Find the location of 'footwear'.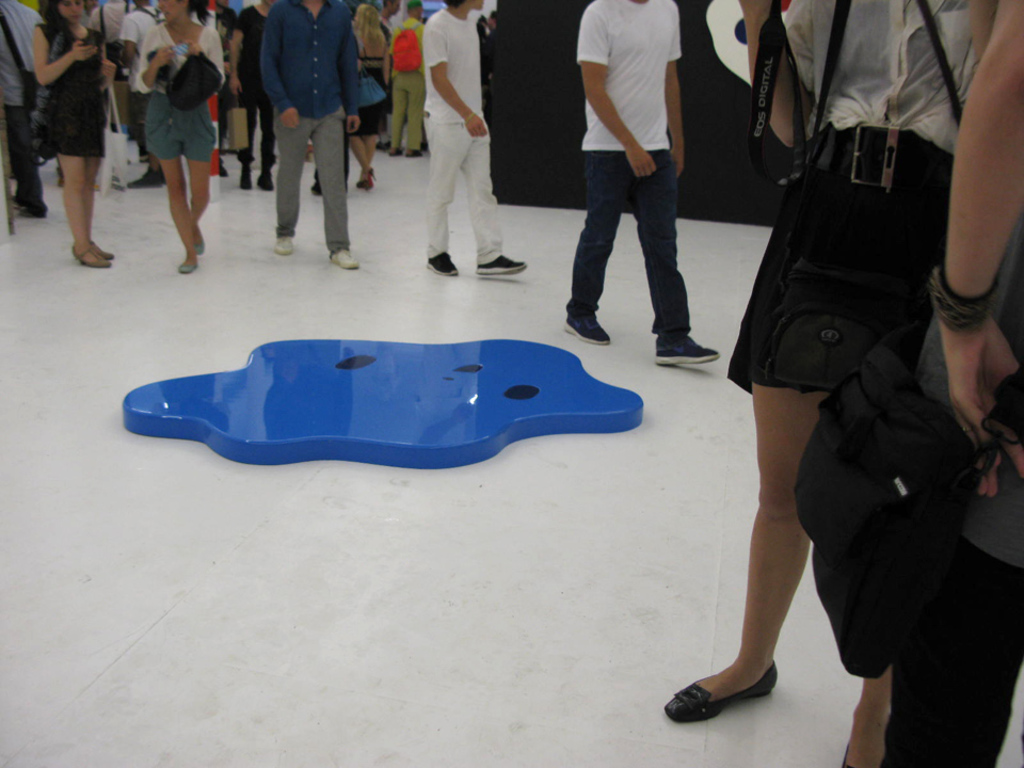
Location: (194,240,205,254).
